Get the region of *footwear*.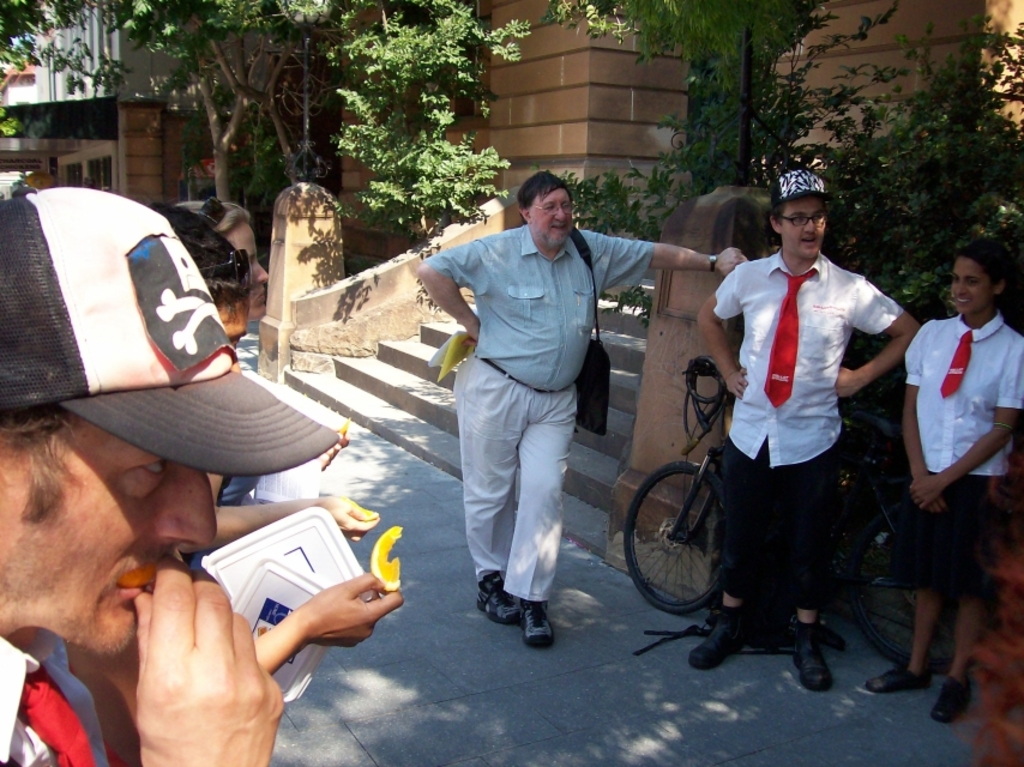
rect(475, 569, 520, 628).
